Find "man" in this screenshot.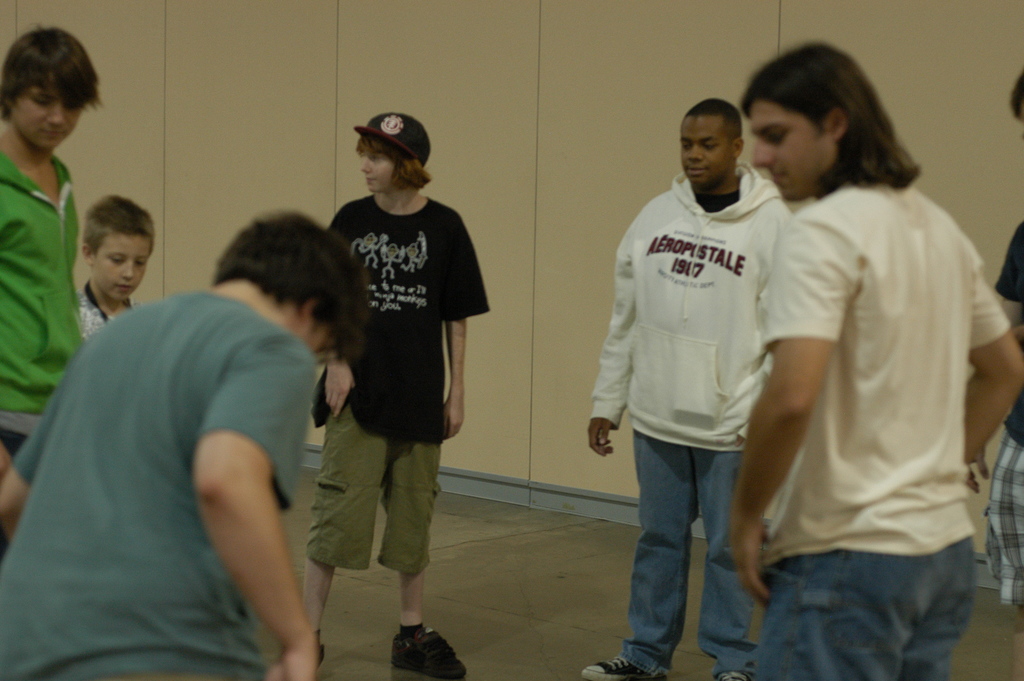
The bounding box for "man" is [x1=600, y1=87, x2=815, y2=672].
